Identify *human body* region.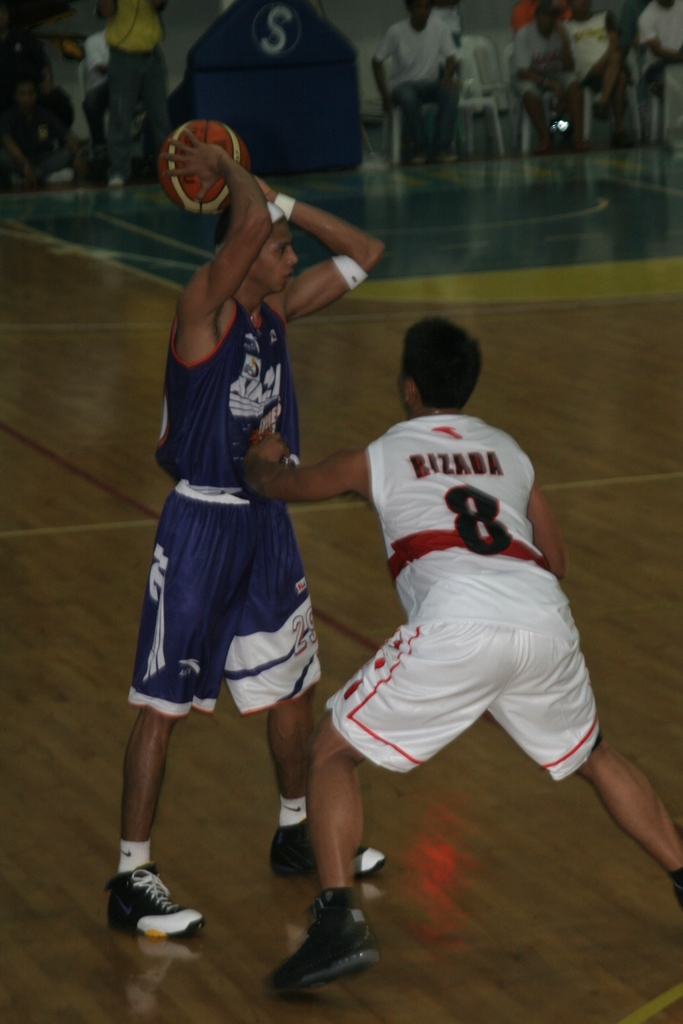
Region: {"x1": 357, "y1": 0, "x2": 456, "y2": 167}.
